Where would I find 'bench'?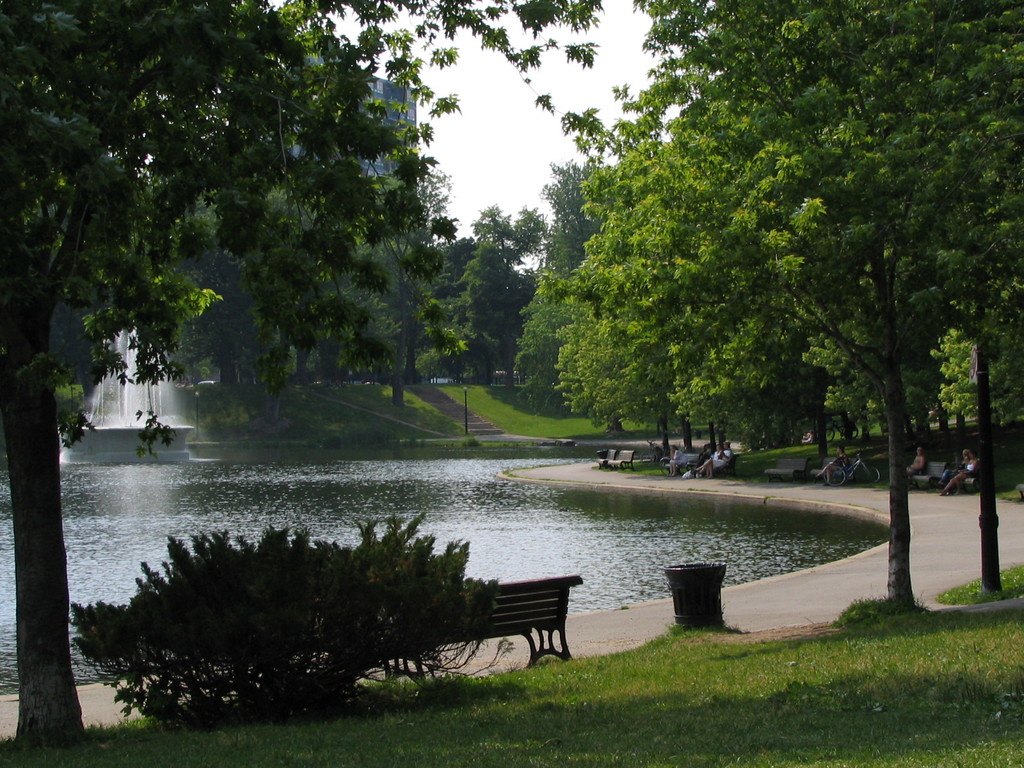
At <region>371, 574, 584, 697</region>.
